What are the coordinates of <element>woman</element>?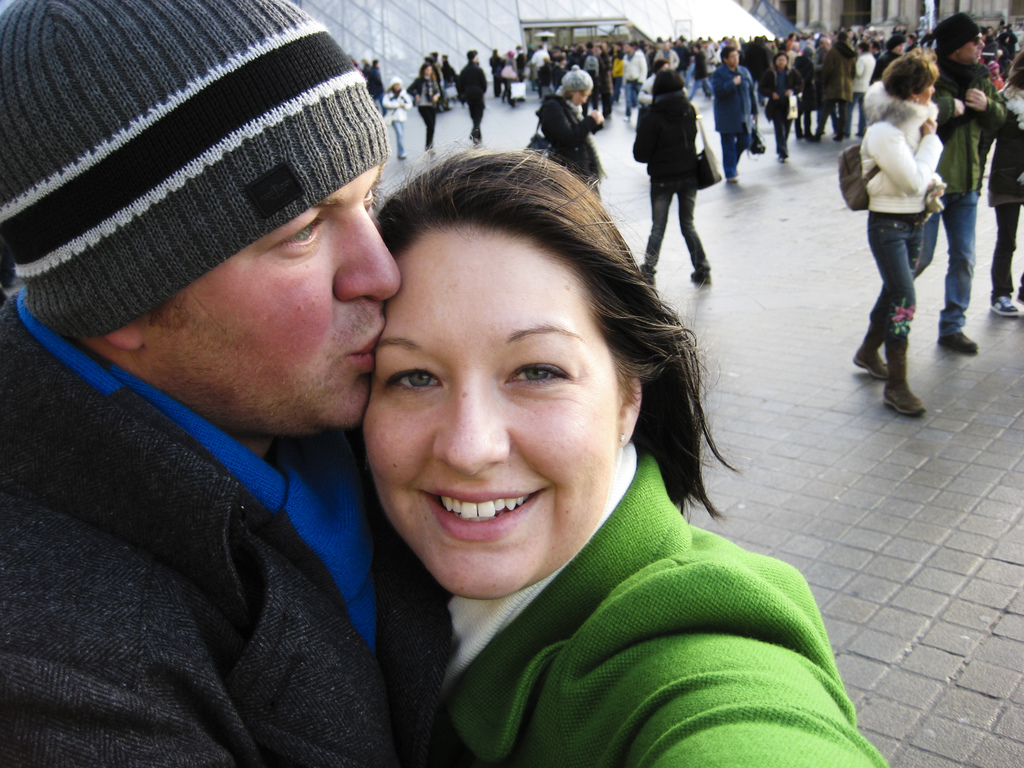
(406,64,444,151).
